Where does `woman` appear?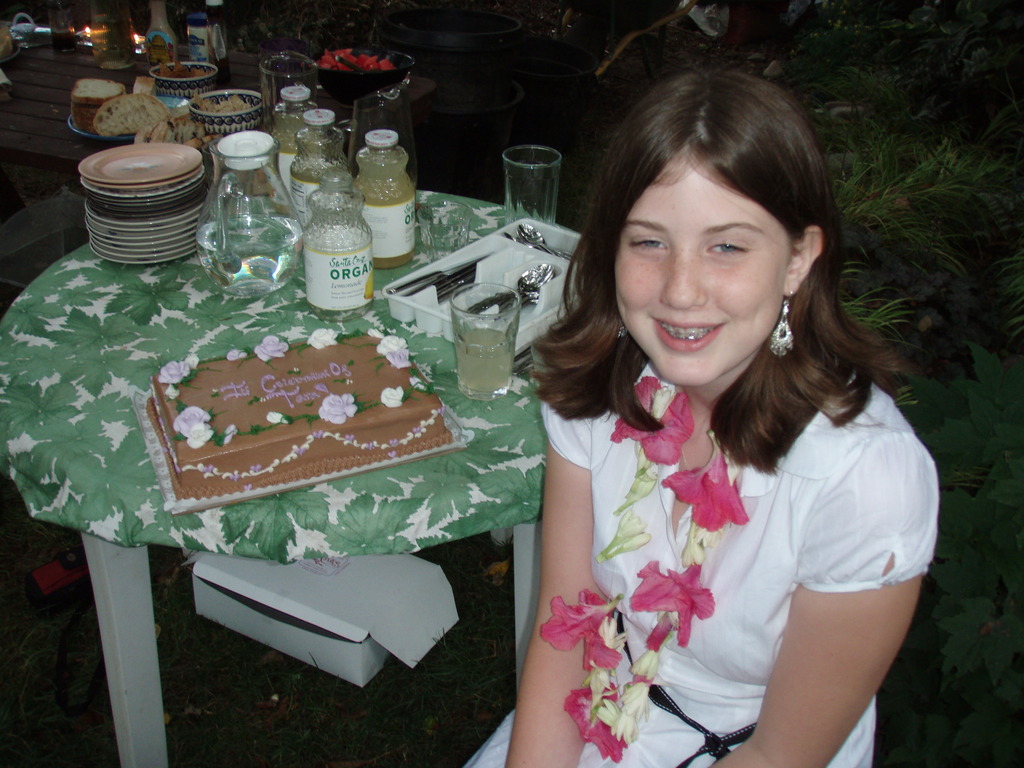
Appears at (457,65,938,767).
